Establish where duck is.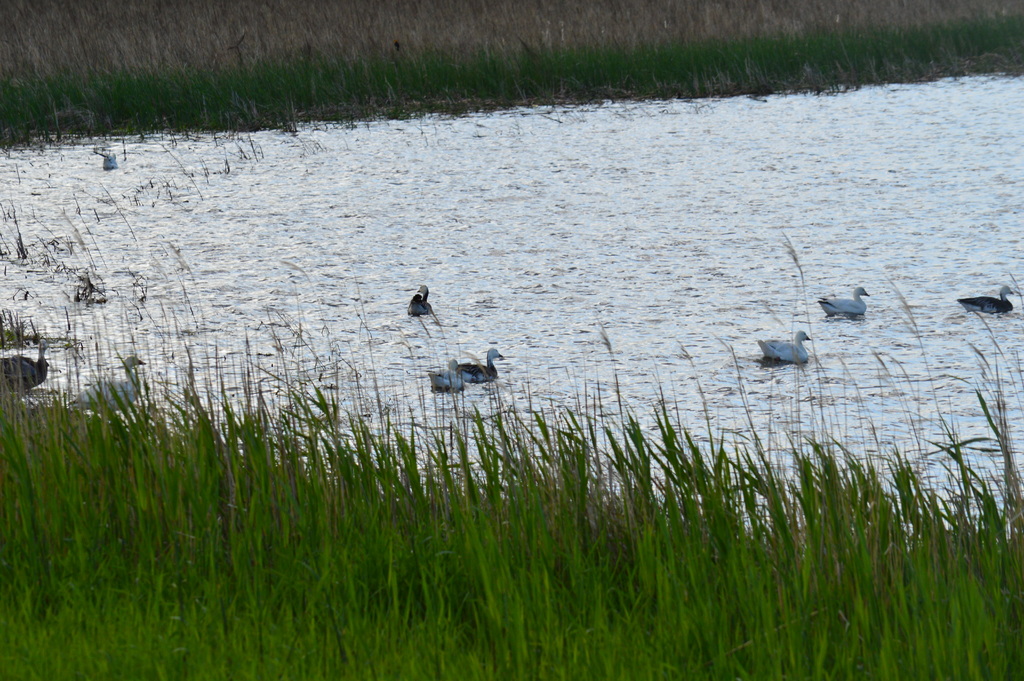
Established at bbox=[806, 288, 874, 321].
